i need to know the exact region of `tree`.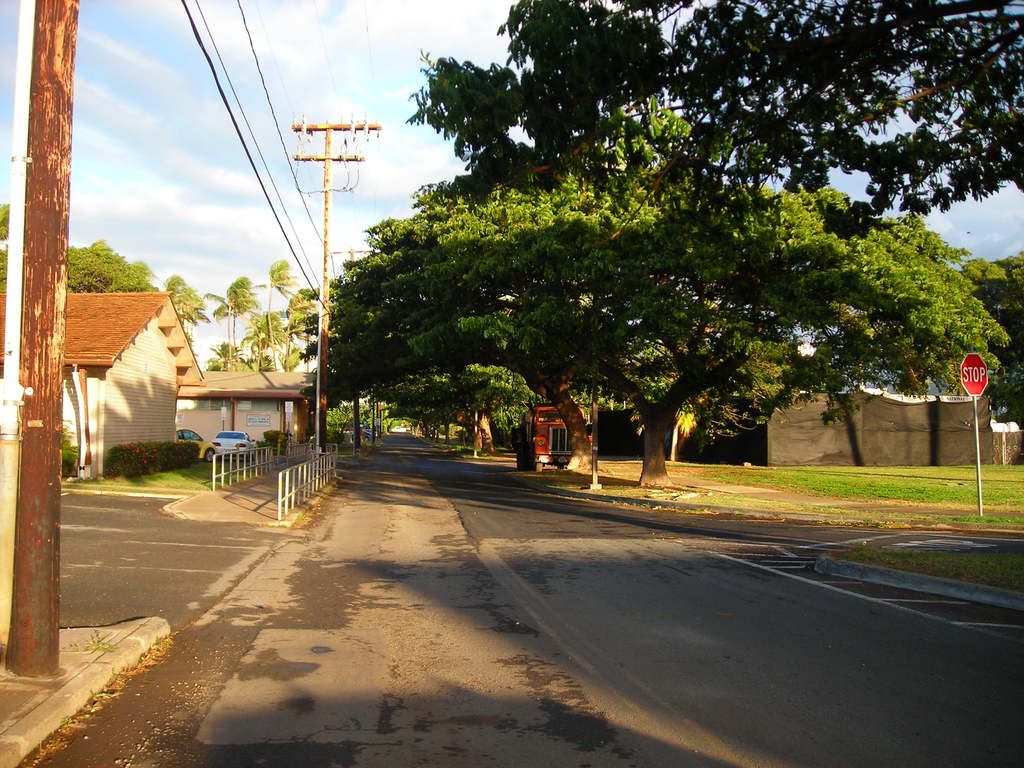
Region: detection(277, 276, 335, 364).
